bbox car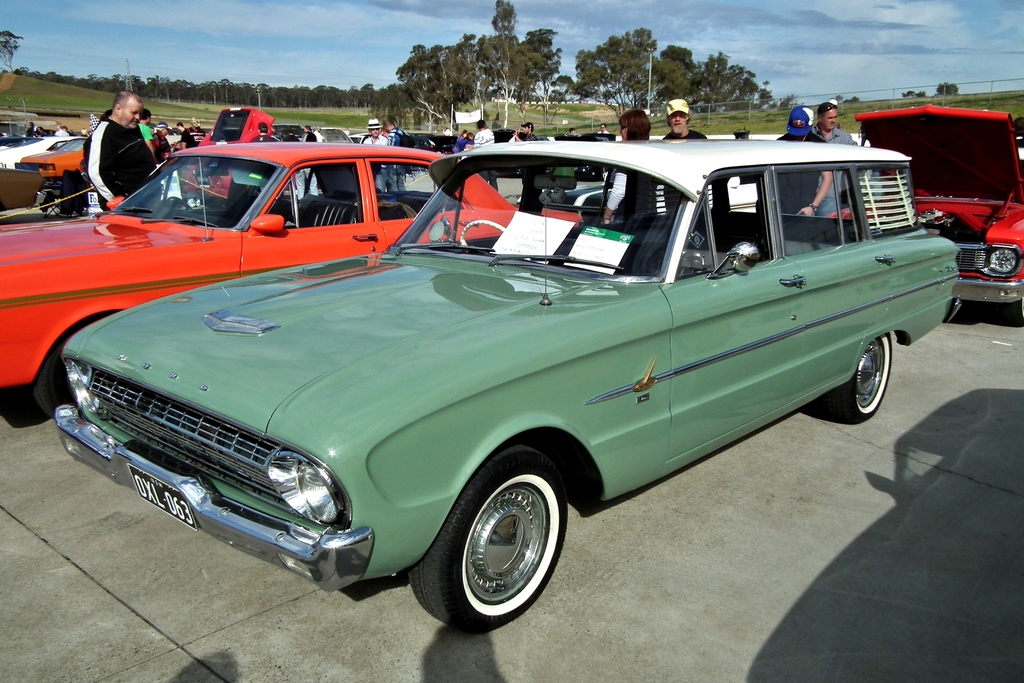
bbox(830, 95, 1023, 324)
